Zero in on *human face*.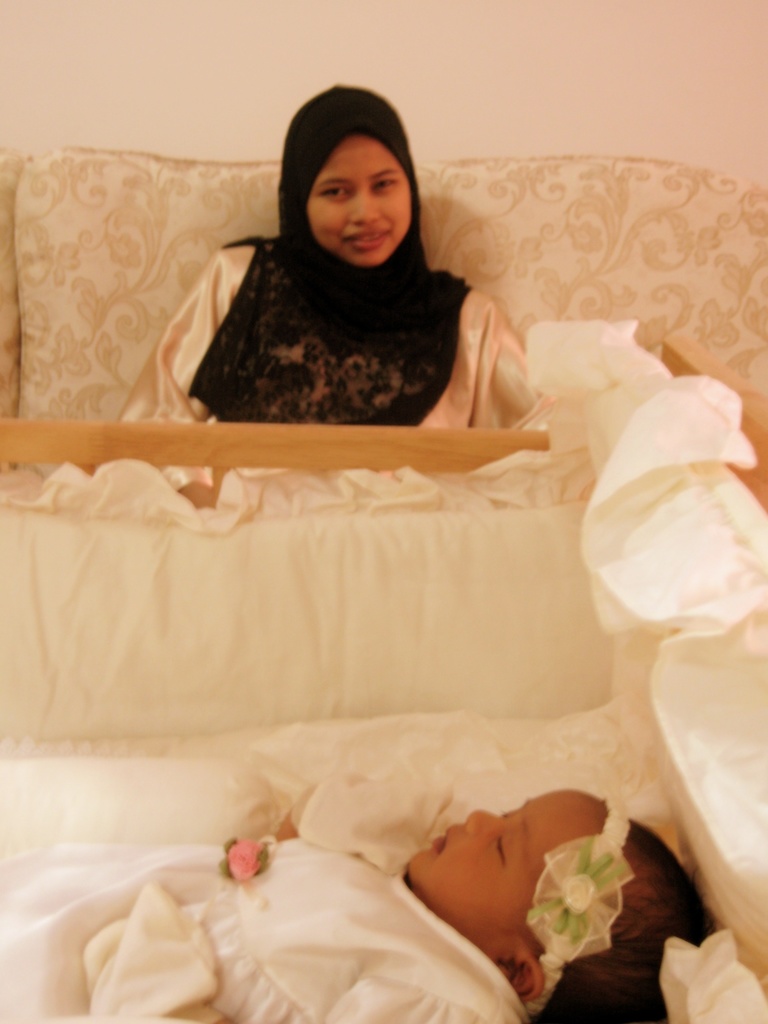
Zeroed in: box=[310, 134, 410, 271].
